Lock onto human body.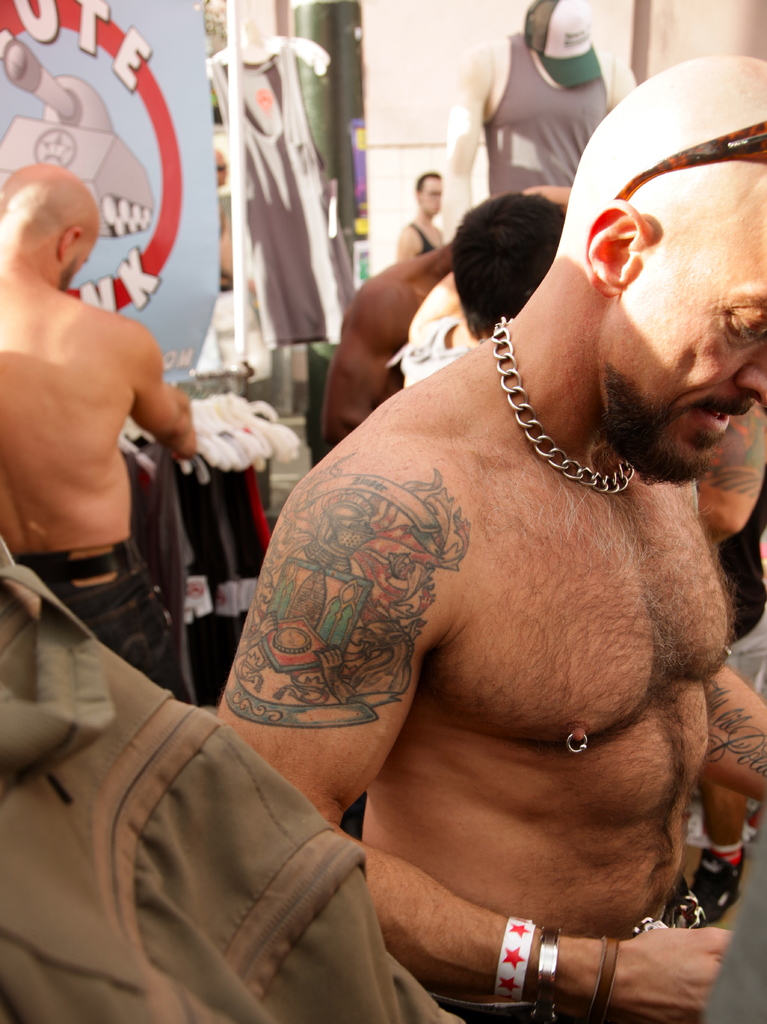
Locked: pyautogui.locateOnScreen(0, 137, 202, 709).
